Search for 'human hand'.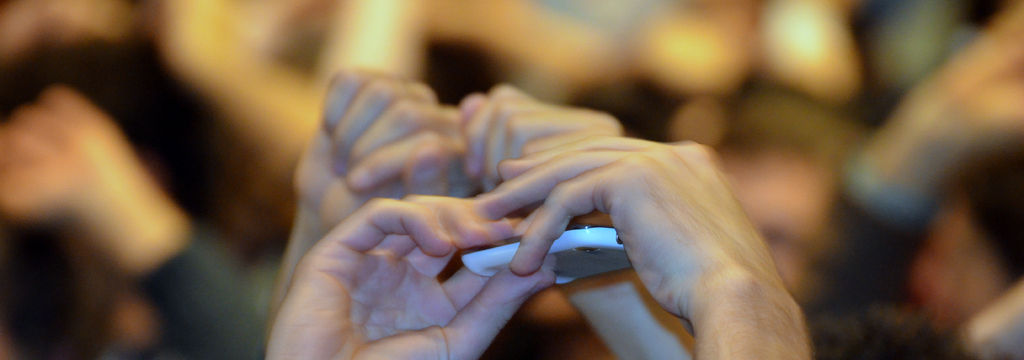
Found at bbox(289, 64, 459, 229).
